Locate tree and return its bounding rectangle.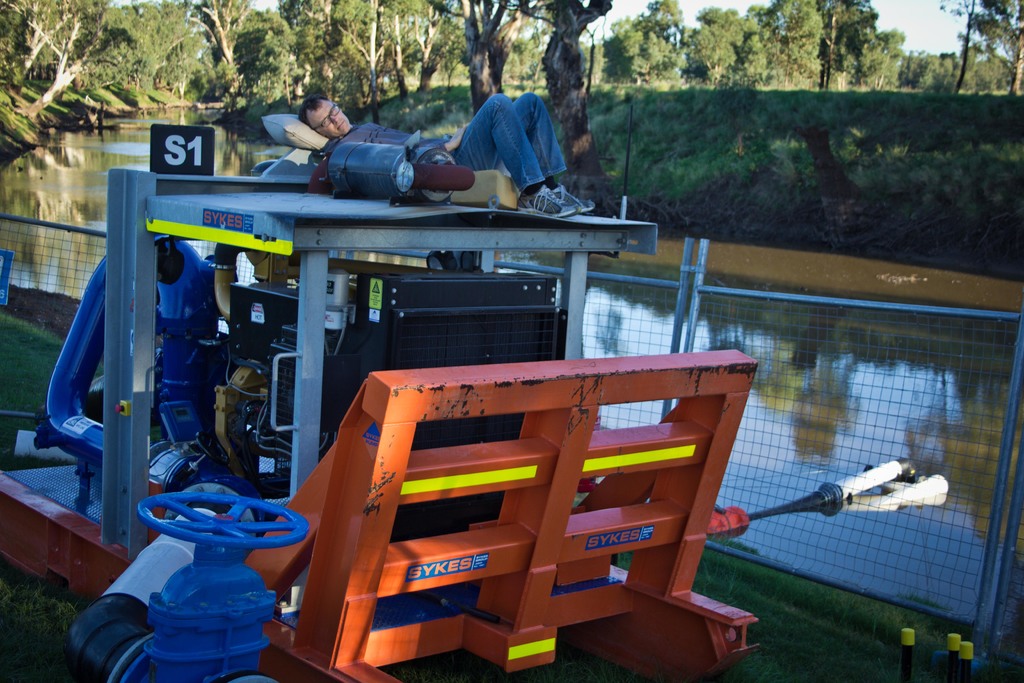
BBox(424, 0, 548, 119).
